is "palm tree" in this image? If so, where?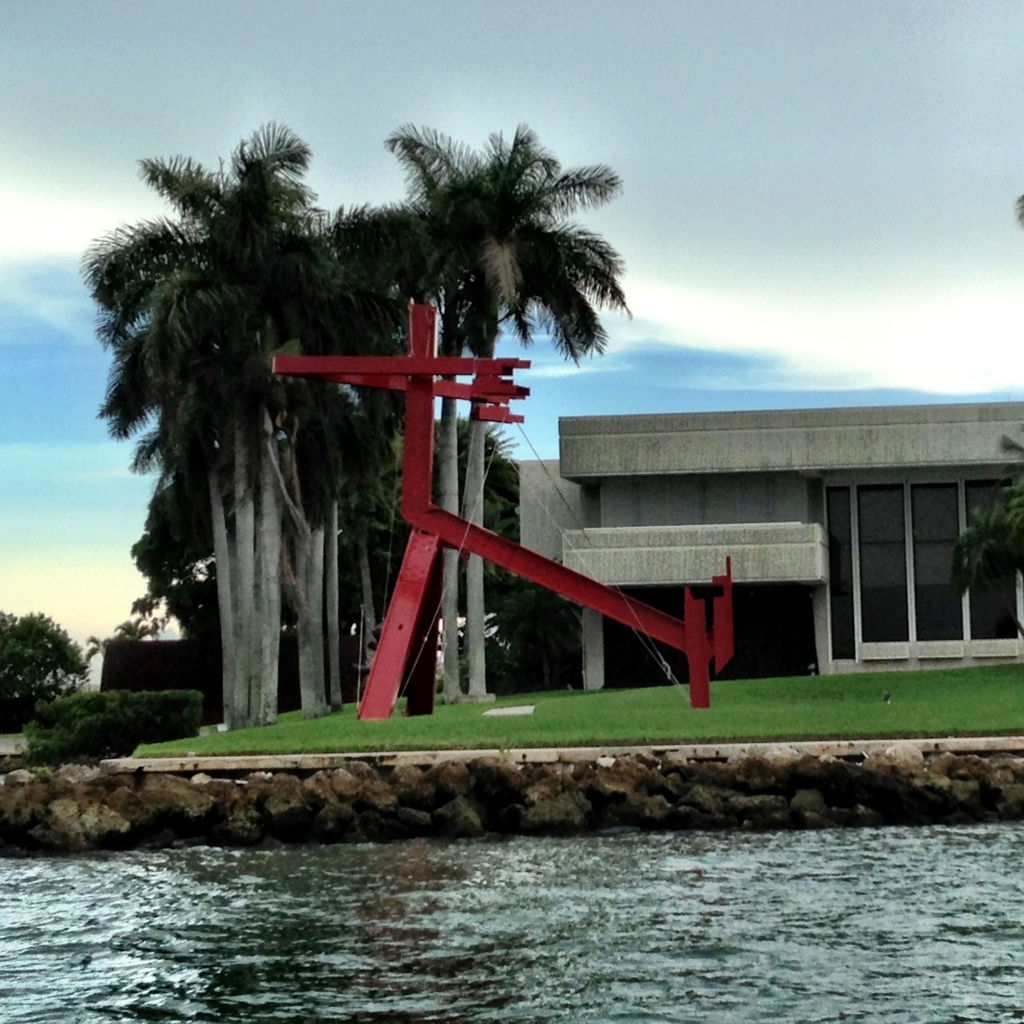
Yes, at detection(85, 123, 321, 710).
